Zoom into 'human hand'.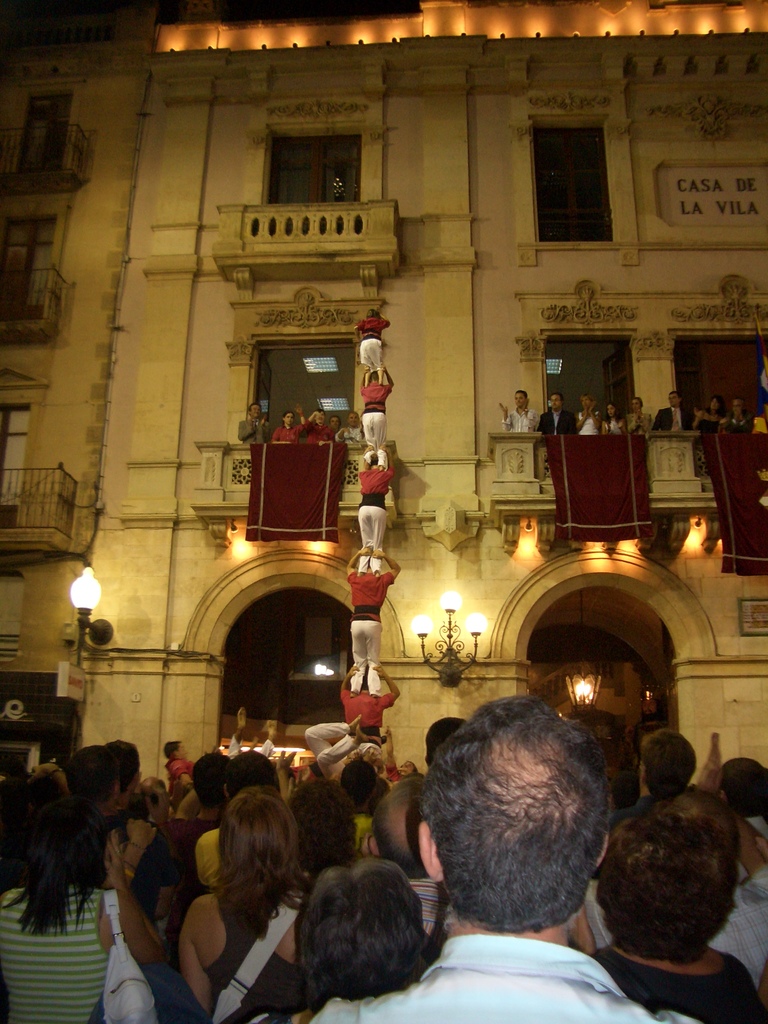
Zoom target: BBox(634, 408, 644, 426).
